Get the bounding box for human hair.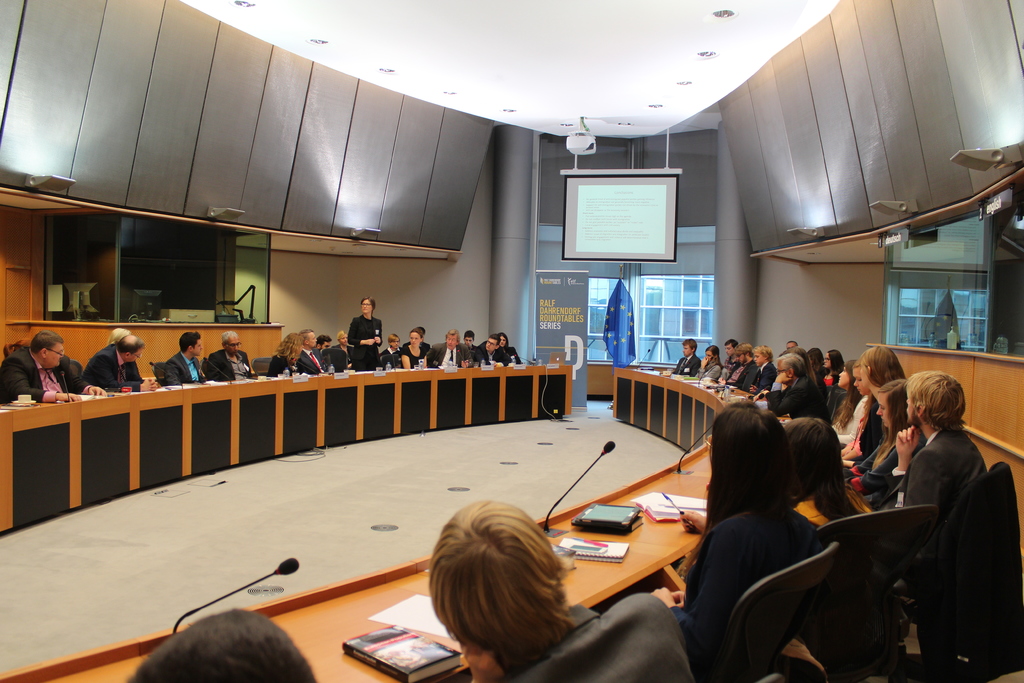
<box>420,327,427,334</box>.
